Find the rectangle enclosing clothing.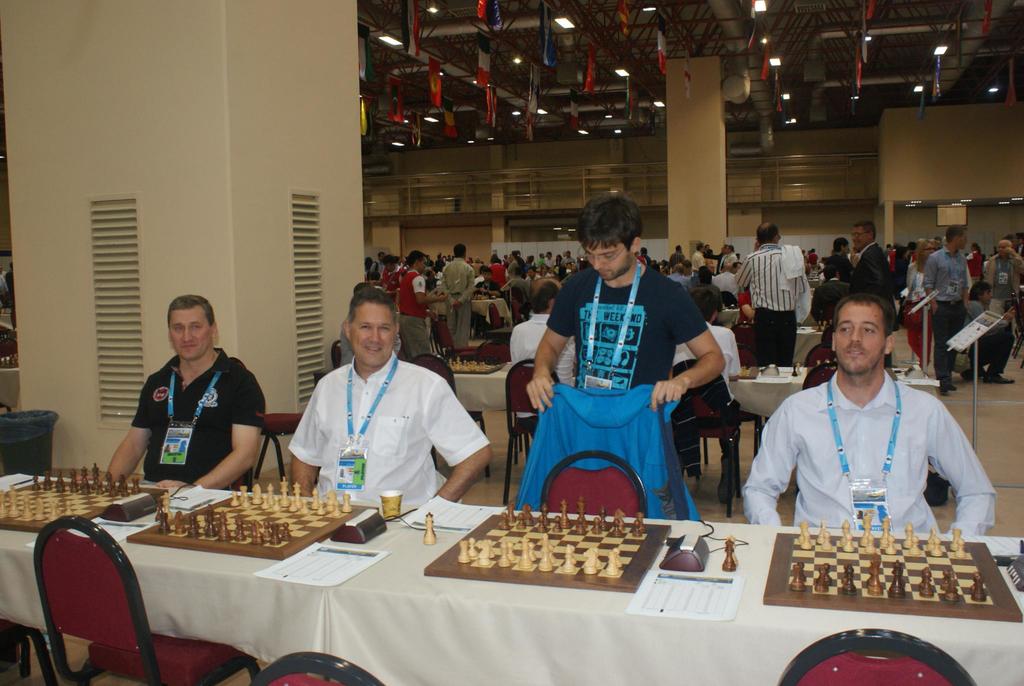
select_region(278, 334, 476, 516).
